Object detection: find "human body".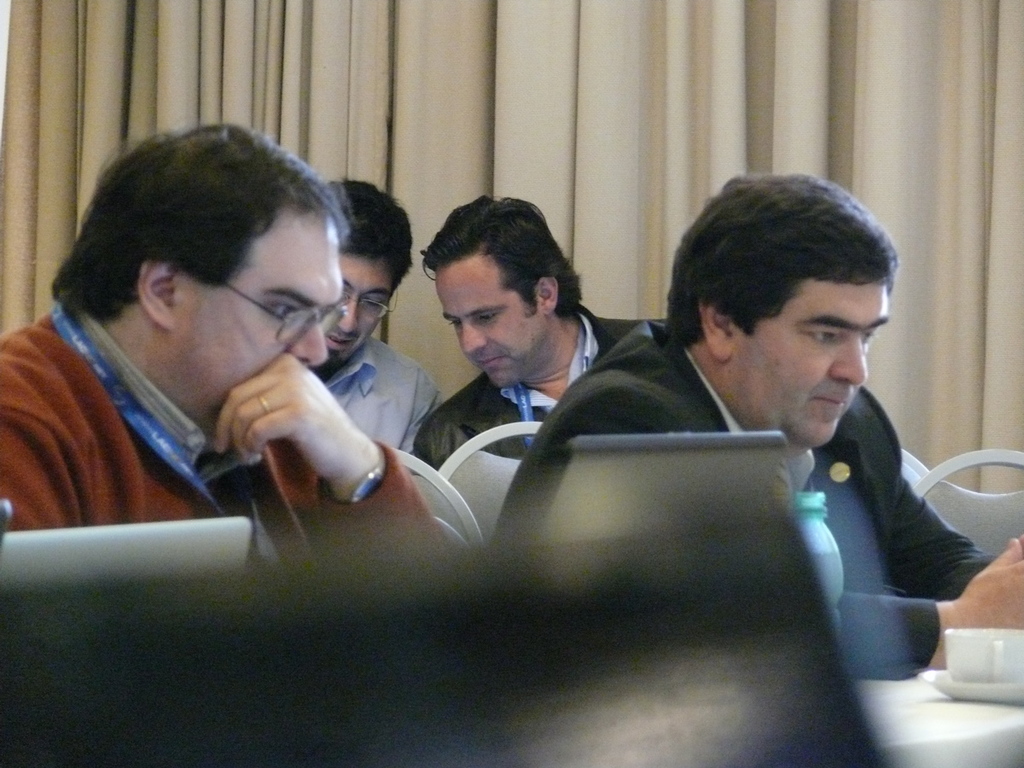
region(305, 335, 445, 458).
